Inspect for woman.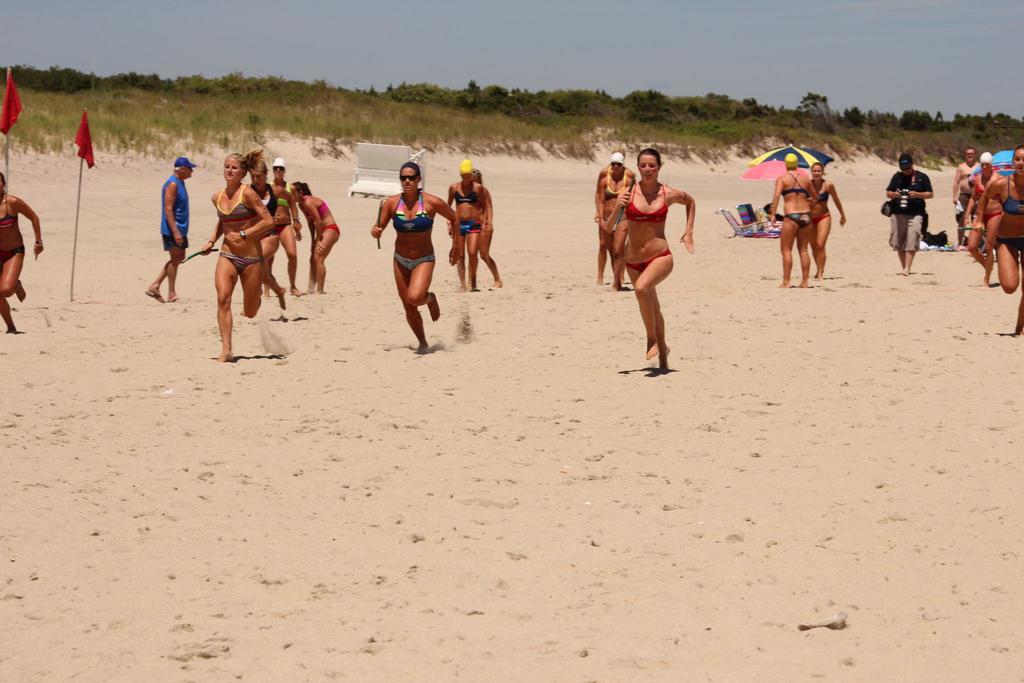
Inspection: x1=290 y1=176 x2=339 y2=294.
